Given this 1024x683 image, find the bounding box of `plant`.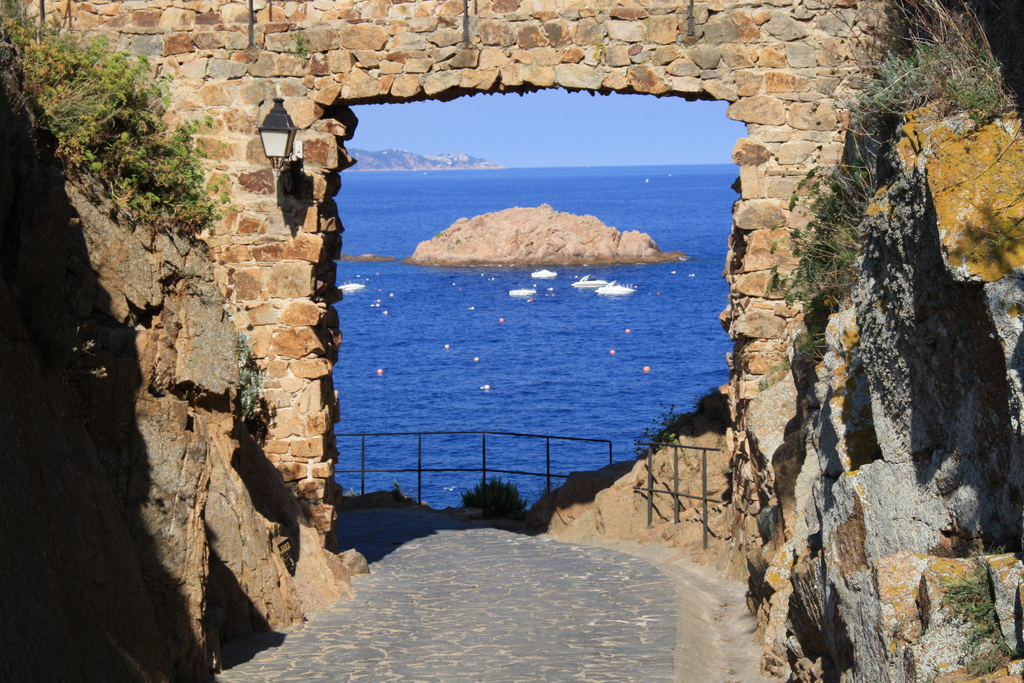
[935,557,1018,672].
